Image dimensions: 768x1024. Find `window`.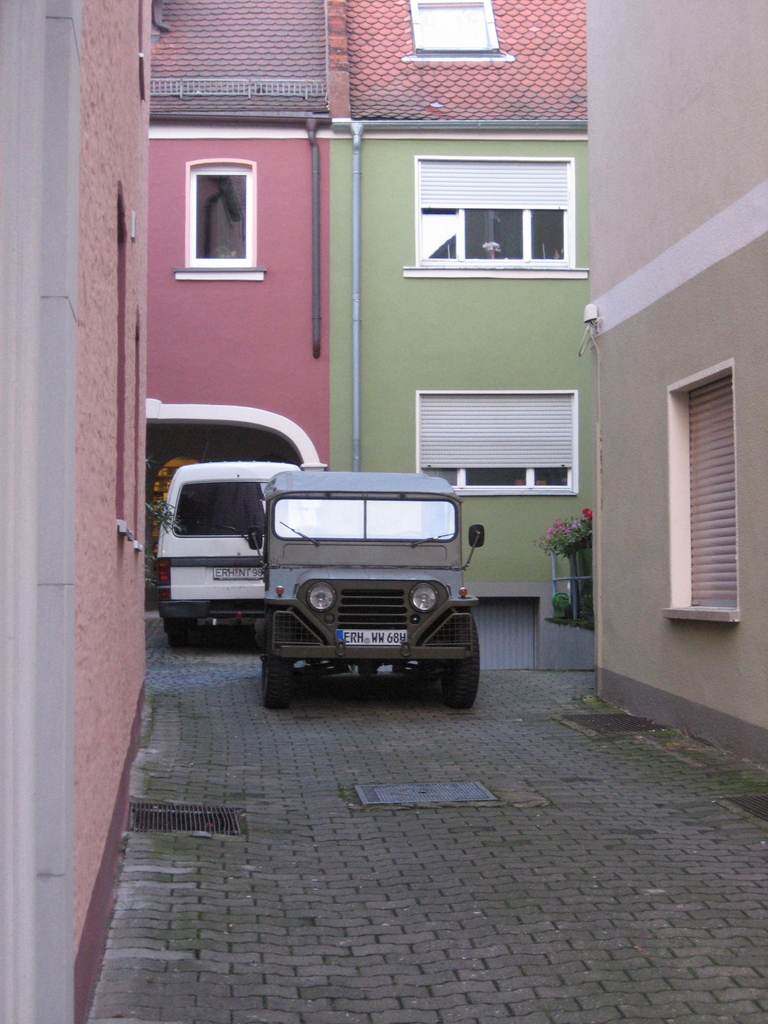
detection(415, 387, 574, 504).
